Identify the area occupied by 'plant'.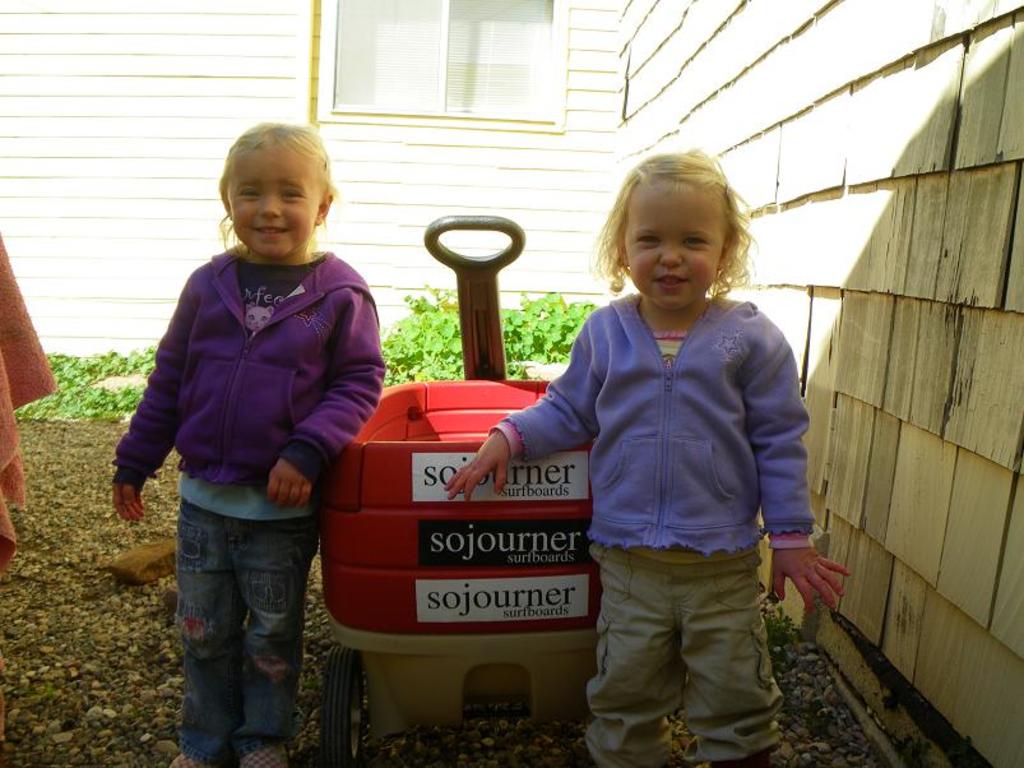
Area: box=[492, 290, 622, 394].
